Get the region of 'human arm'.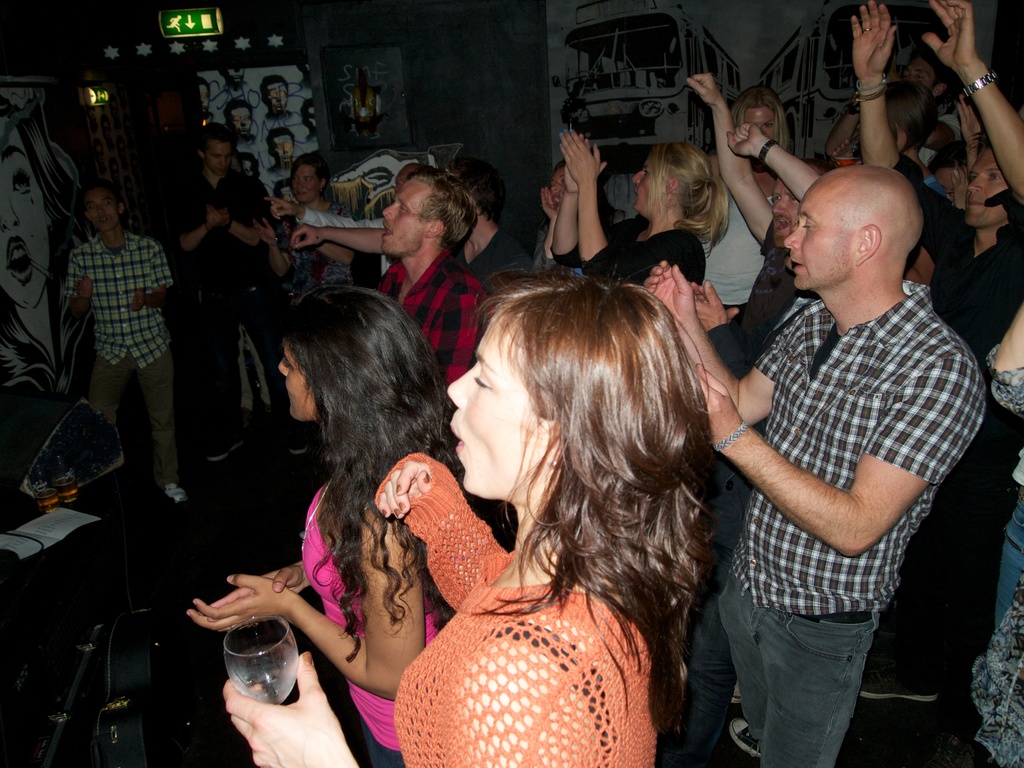
294, 223, 382, 252.
